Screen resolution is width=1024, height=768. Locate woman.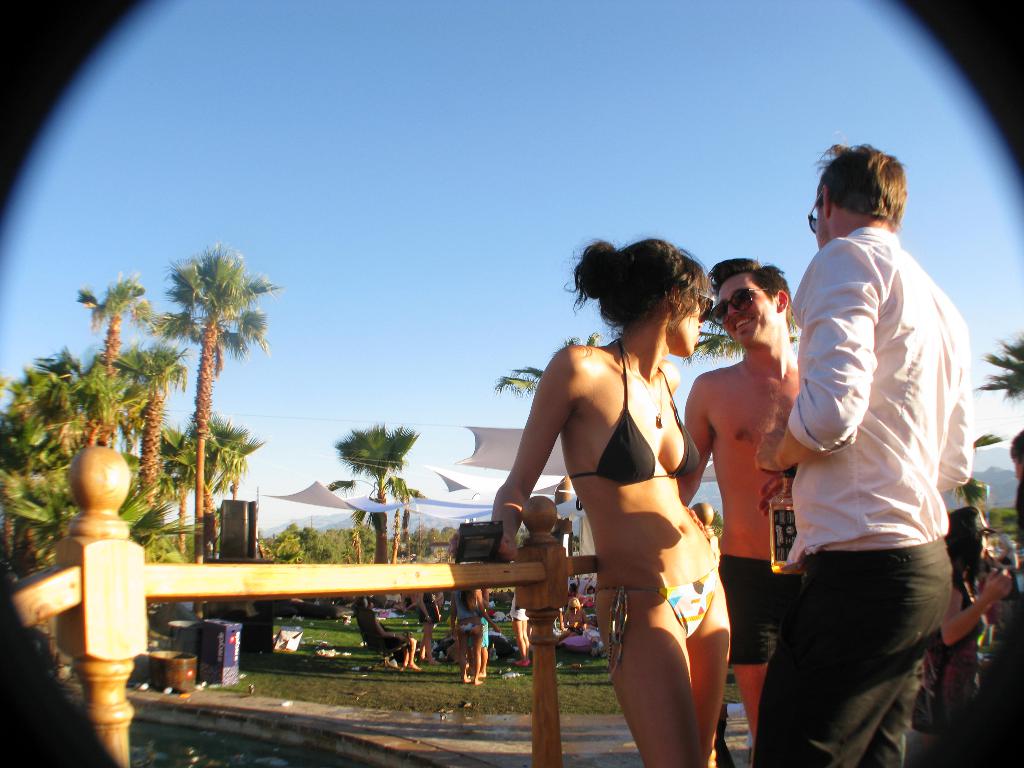
<bbox>575, 586, 595, 606</bbox>.
